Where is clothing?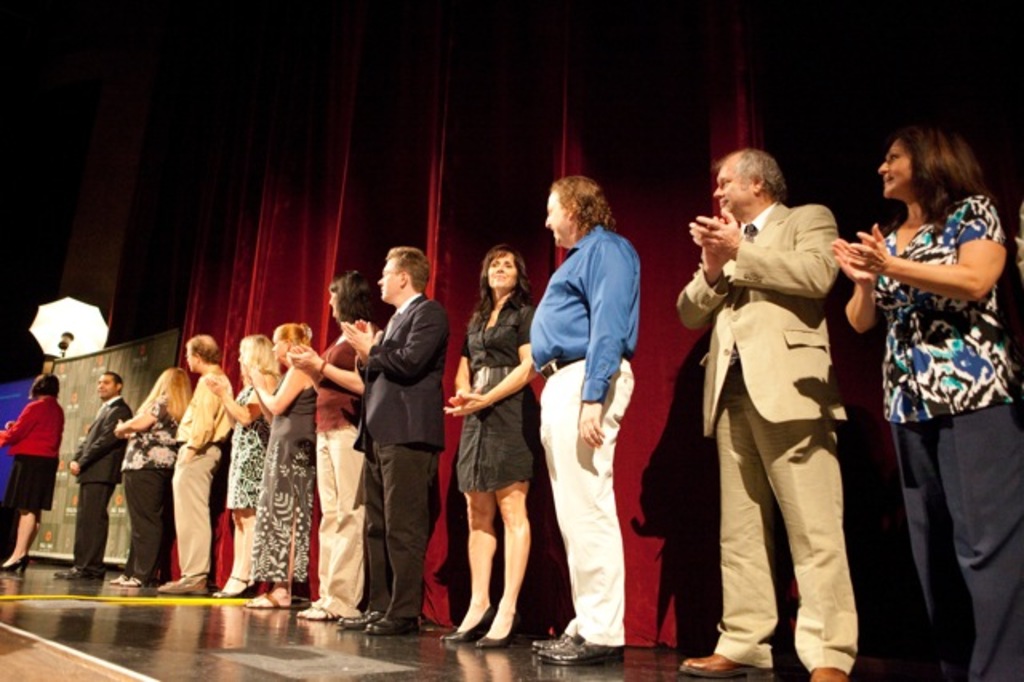
locate(875, 189, 1022, 680).
